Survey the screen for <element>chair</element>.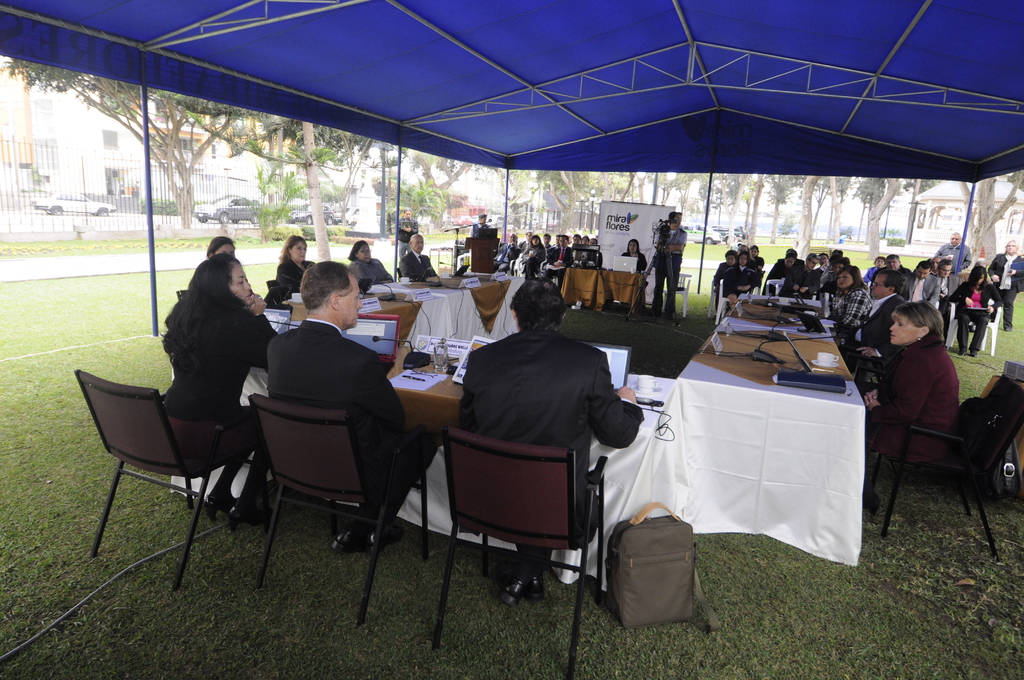
Survey found: {"left": 952, "top": 280, "right": 1005, "bottom": 357}.
